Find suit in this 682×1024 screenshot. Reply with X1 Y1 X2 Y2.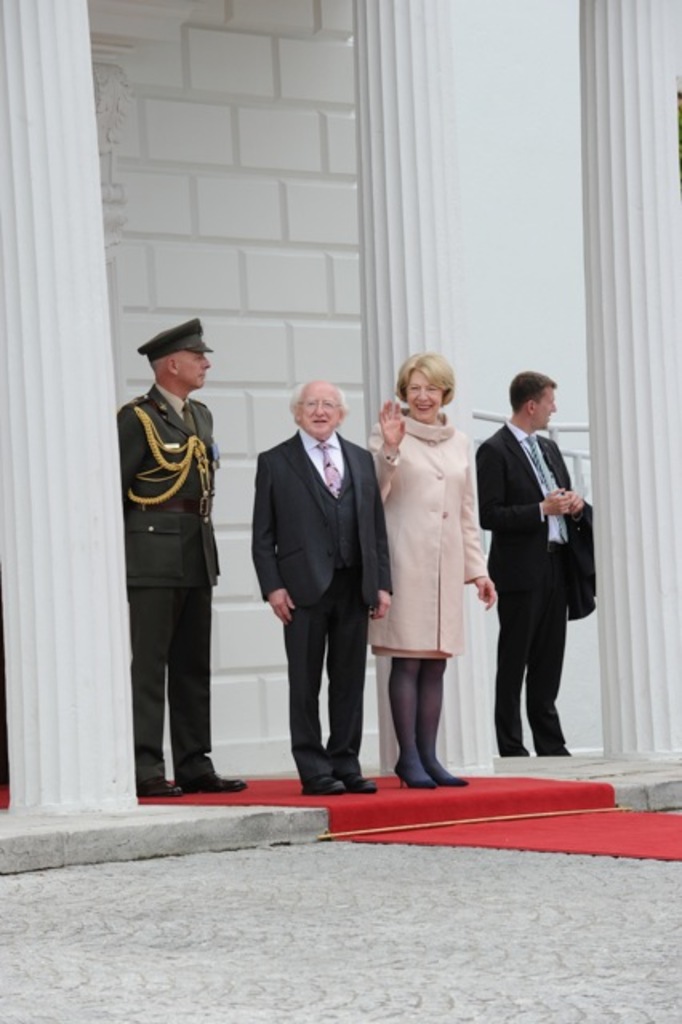
251 429 389 781.
